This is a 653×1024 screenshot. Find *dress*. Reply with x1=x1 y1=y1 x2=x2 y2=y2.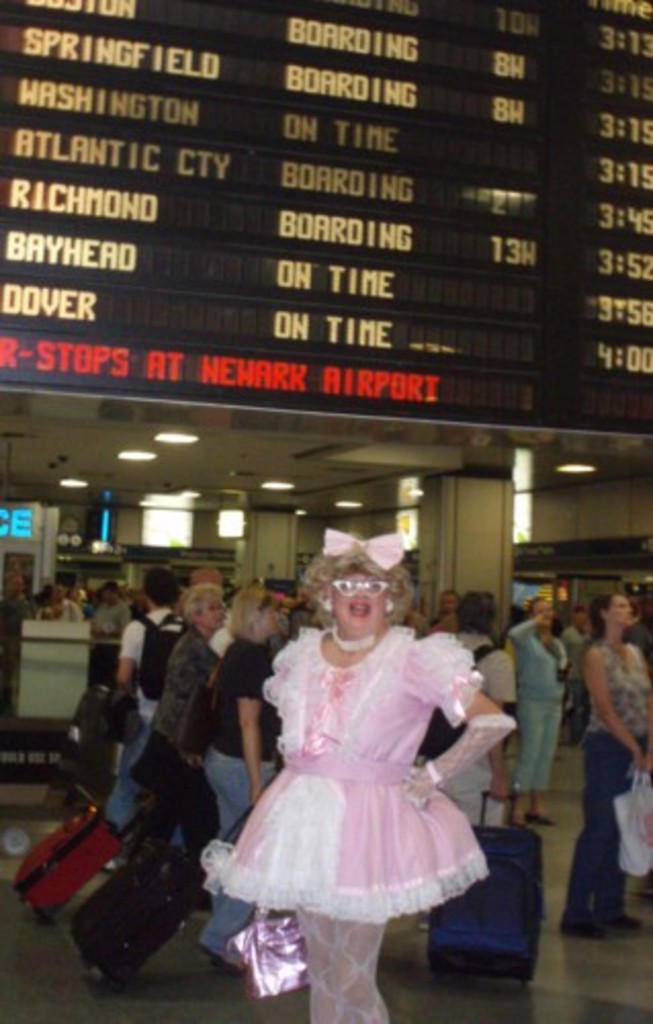
x1=194 y1=610 x2=495 y2=928.
